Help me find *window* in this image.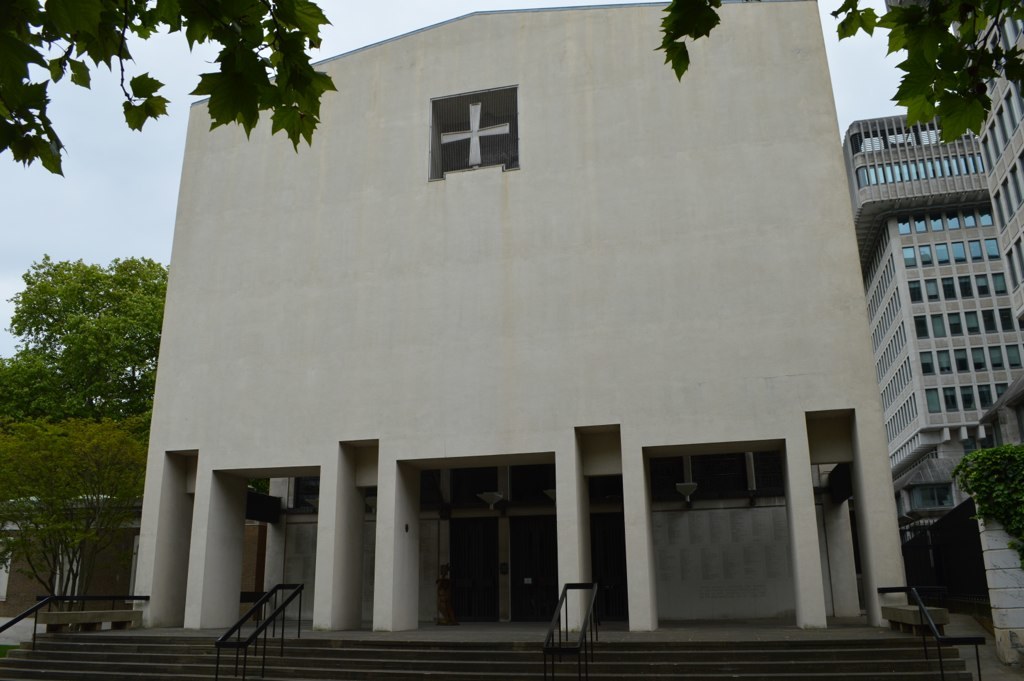
Found it: pyautogui.locateOnScreen(925, 386, 941, 413).
